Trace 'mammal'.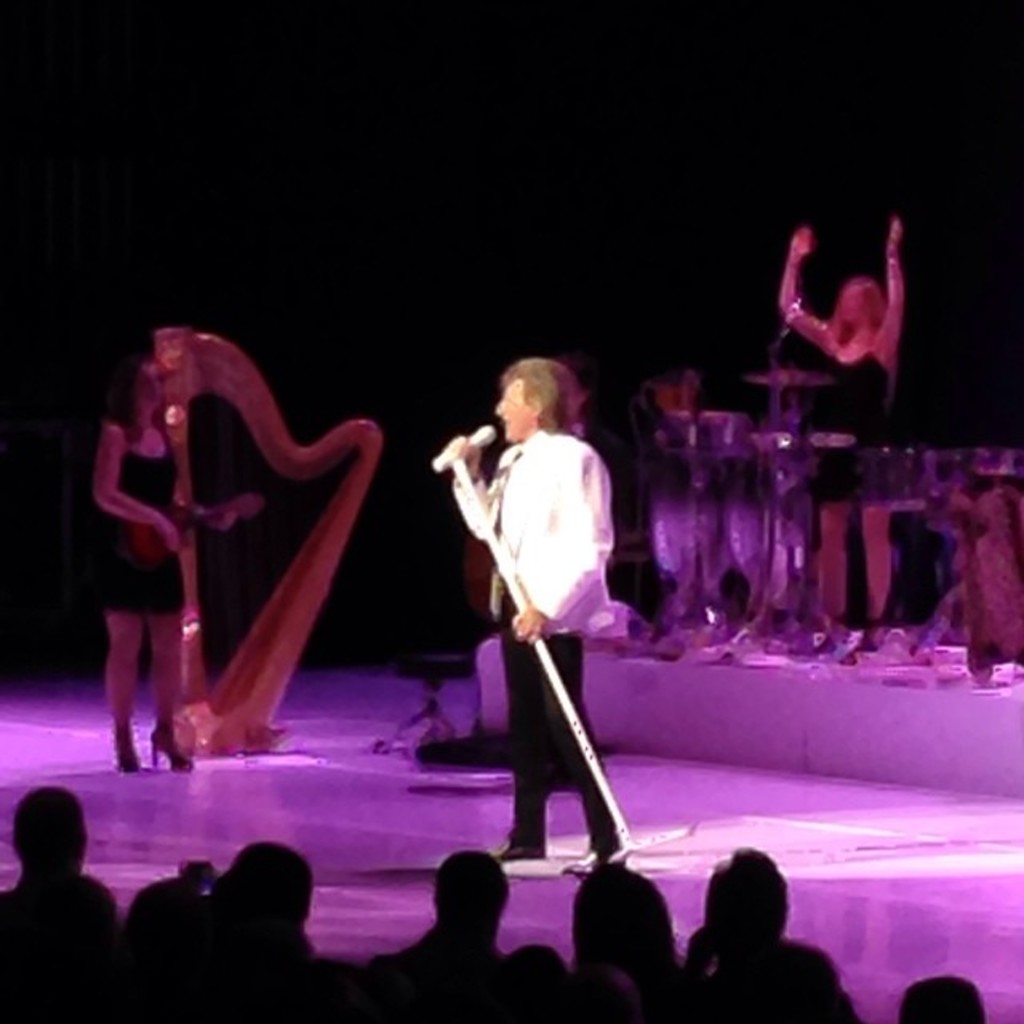
Traced to select_region(450, 349, 619, 856).
